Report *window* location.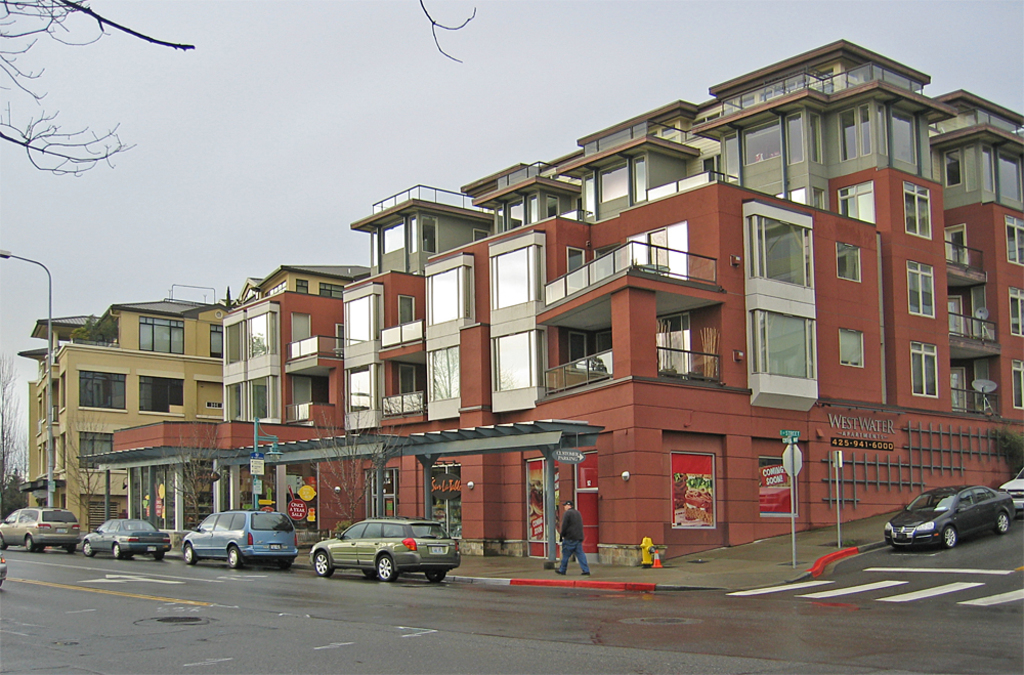
Report: (139,314,186,354).
